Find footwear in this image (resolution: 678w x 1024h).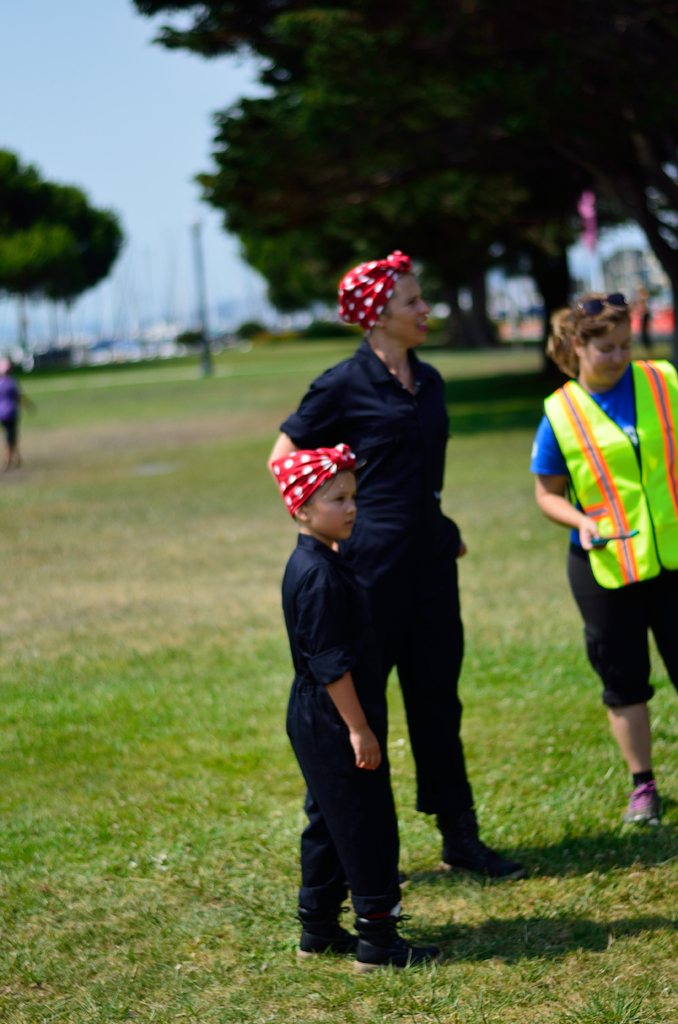
{"x1": 622, "y1": 765, "x2": 677, "y2": 830}.
